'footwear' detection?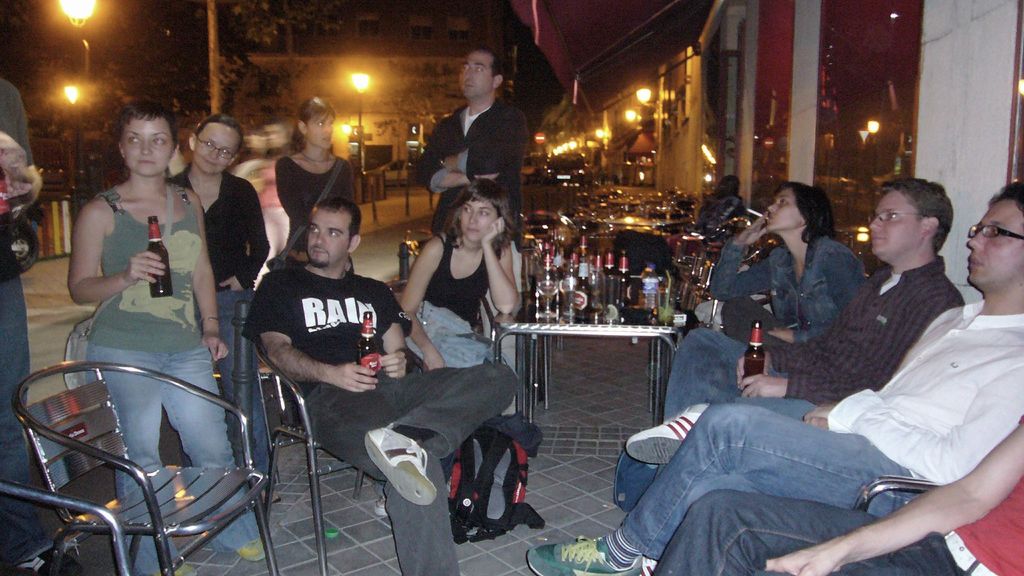
[626, 401, 710, 466]
